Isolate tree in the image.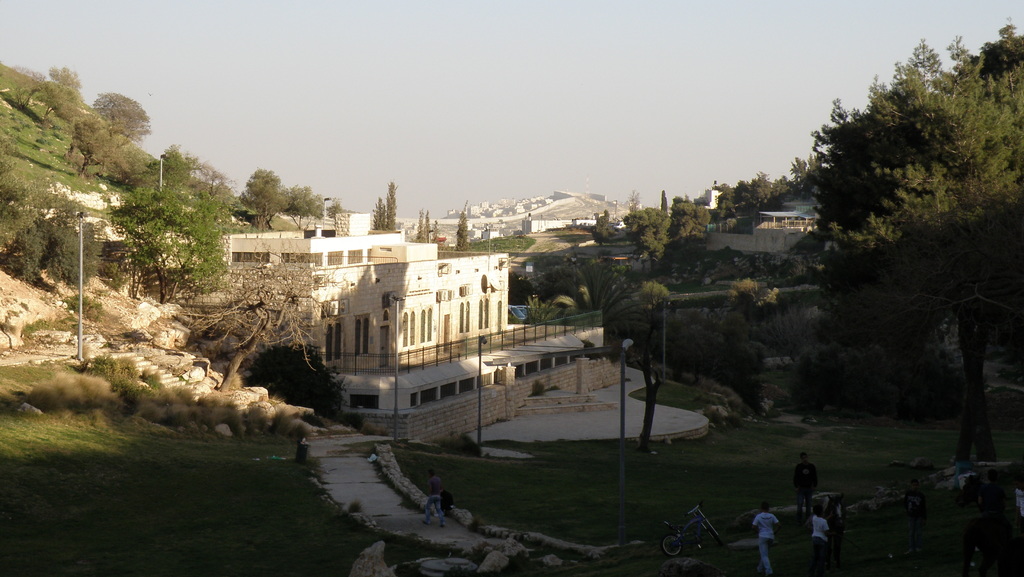
Isolated region: box=[58, 112, 134, 178].
